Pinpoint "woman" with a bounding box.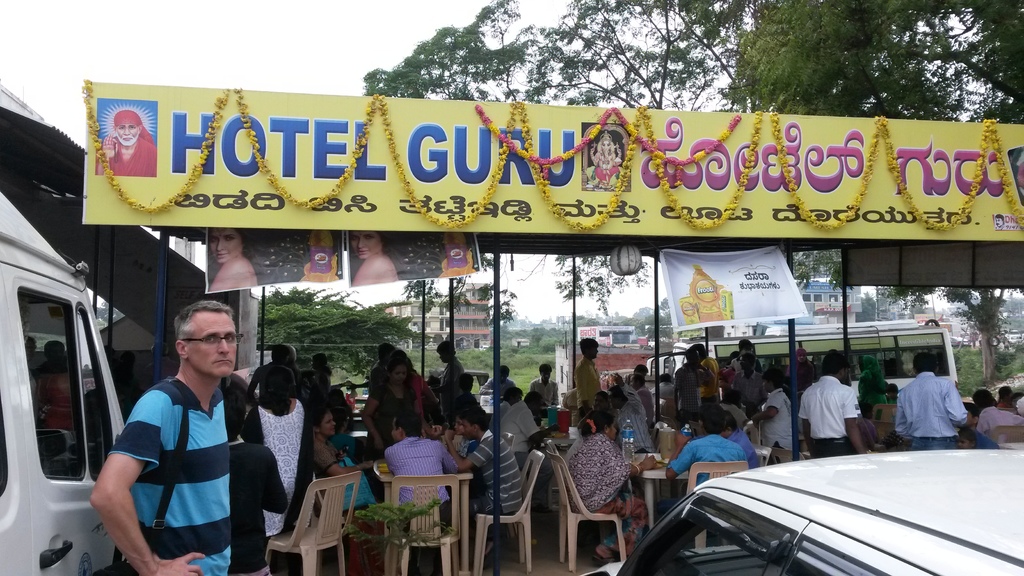
bbox(253, 367, 314, 538).
